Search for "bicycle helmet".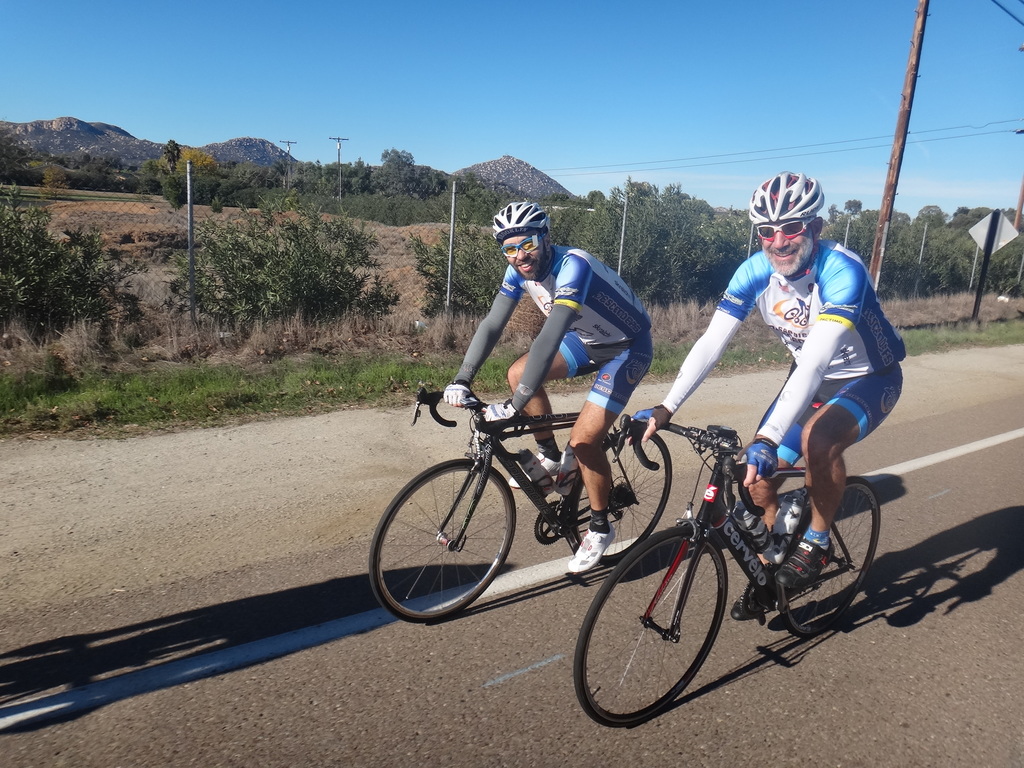
Found at (494, 203, 543, 244).
